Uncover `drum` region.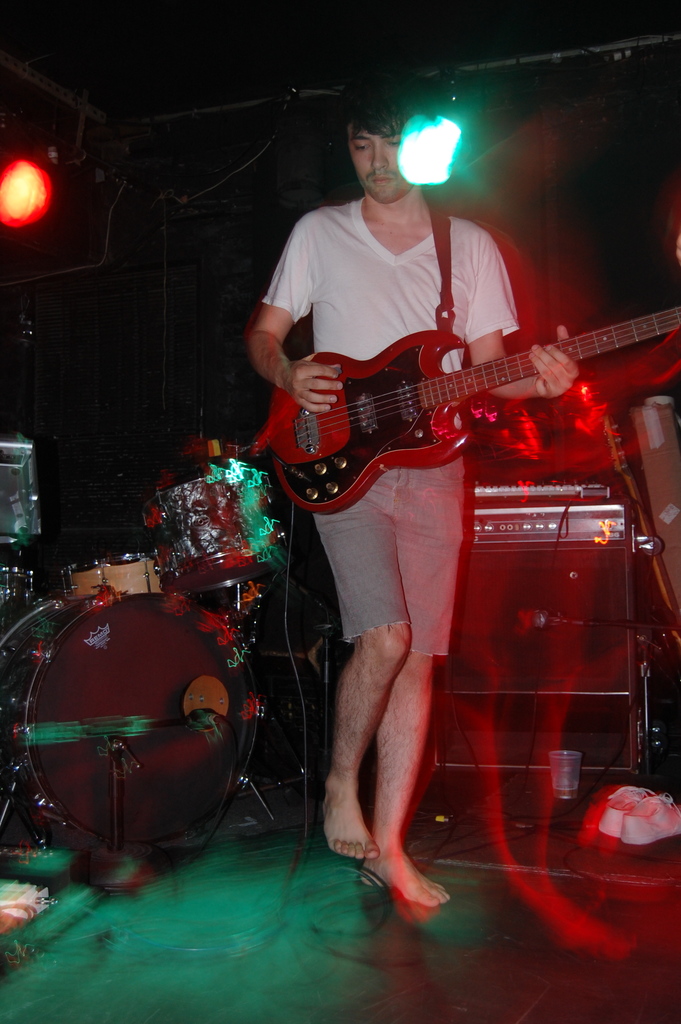
Uncovered: crop(56, 550, 165, 595).
